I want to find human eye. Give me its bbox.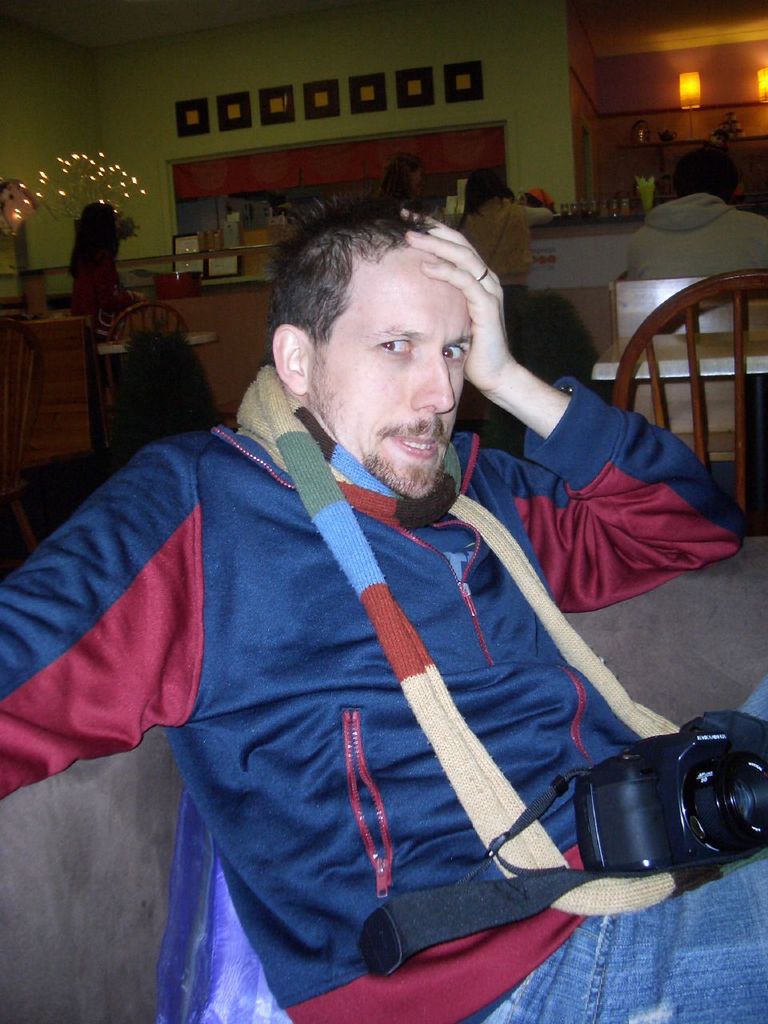
[440, 341, 469, 366].
